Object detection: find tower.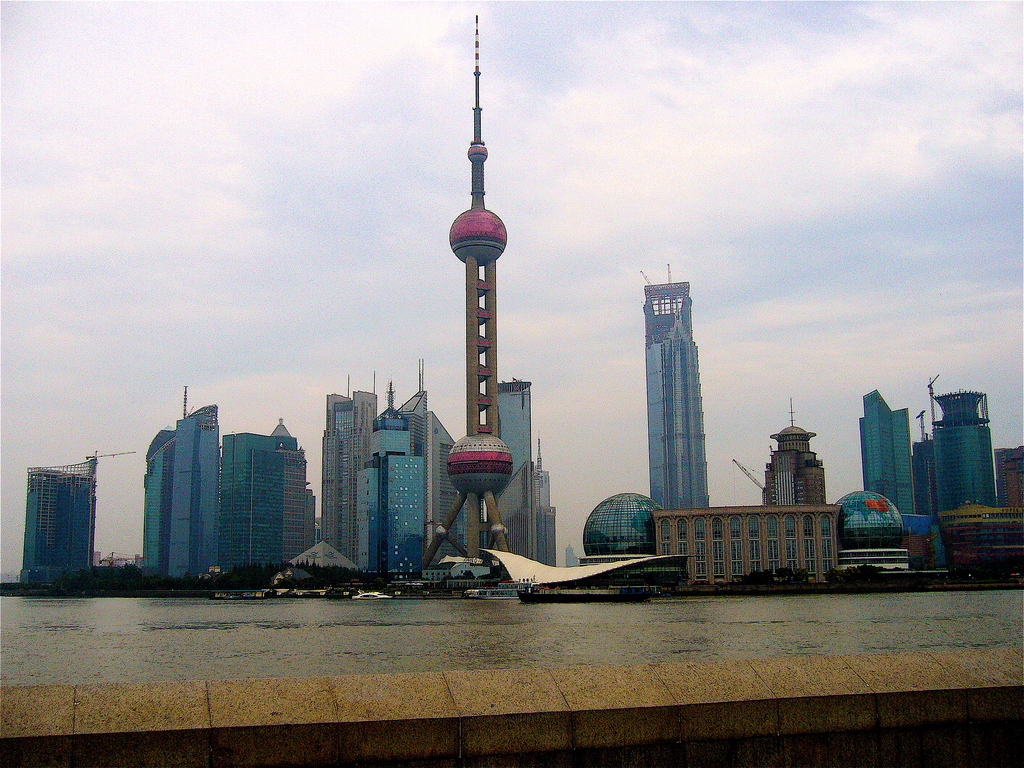
bbox=[856, 389, 915, 516].
